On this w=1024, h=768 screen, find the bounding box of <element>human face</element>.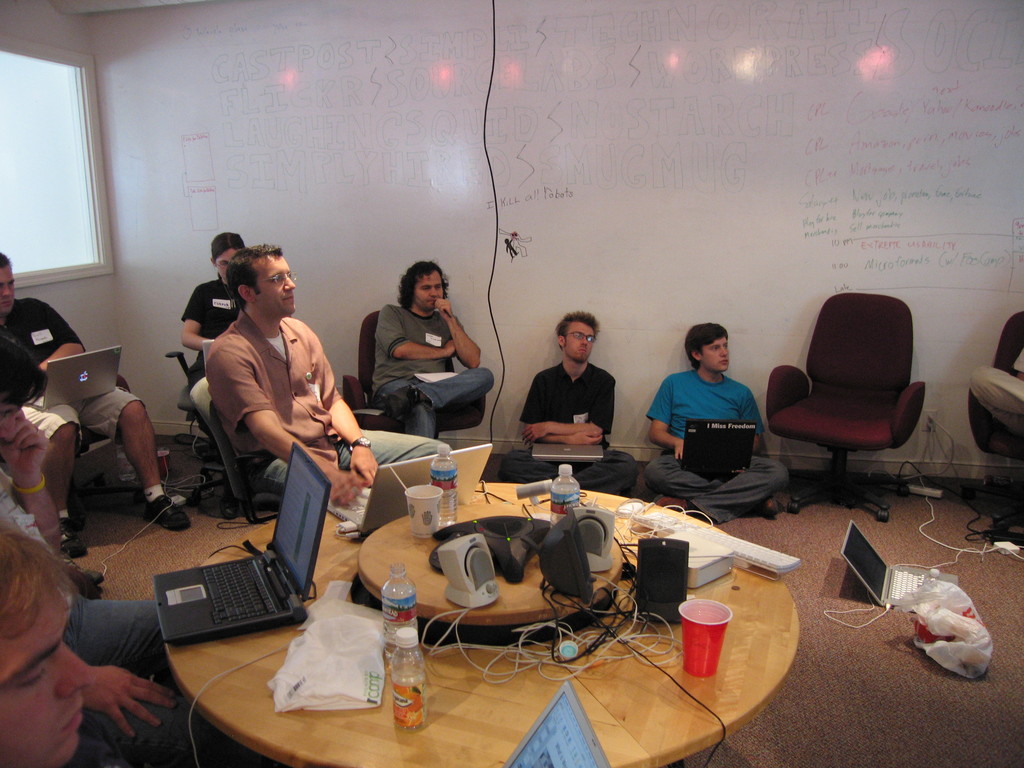
Bounding box: 253:254:293:317.
